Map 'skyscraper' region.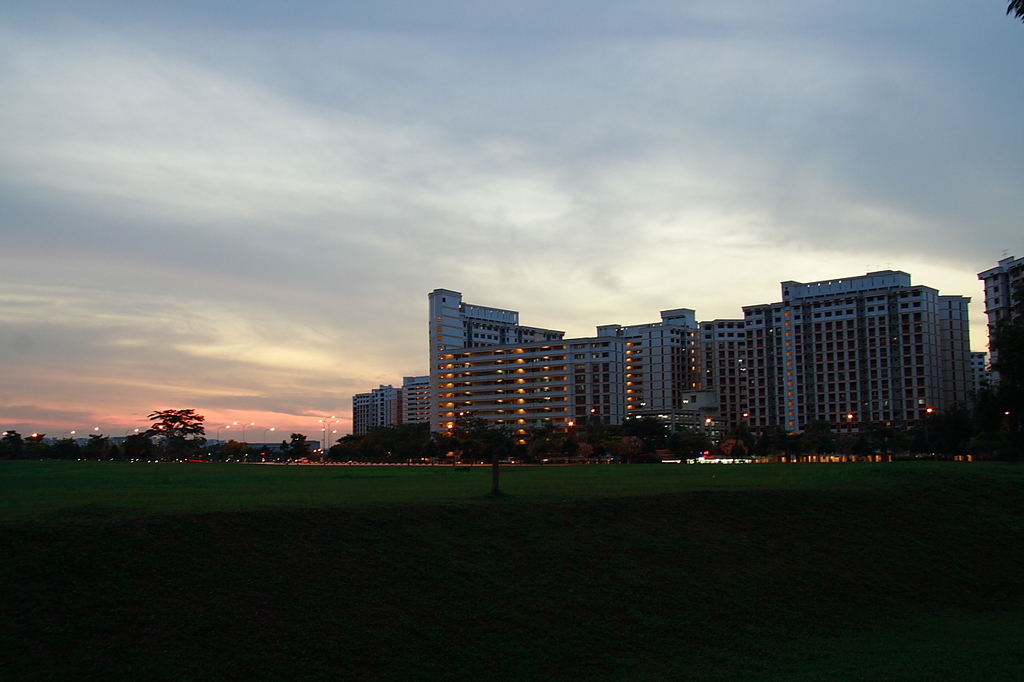
Mapped to bbox=(347, 390, 376, 437).
